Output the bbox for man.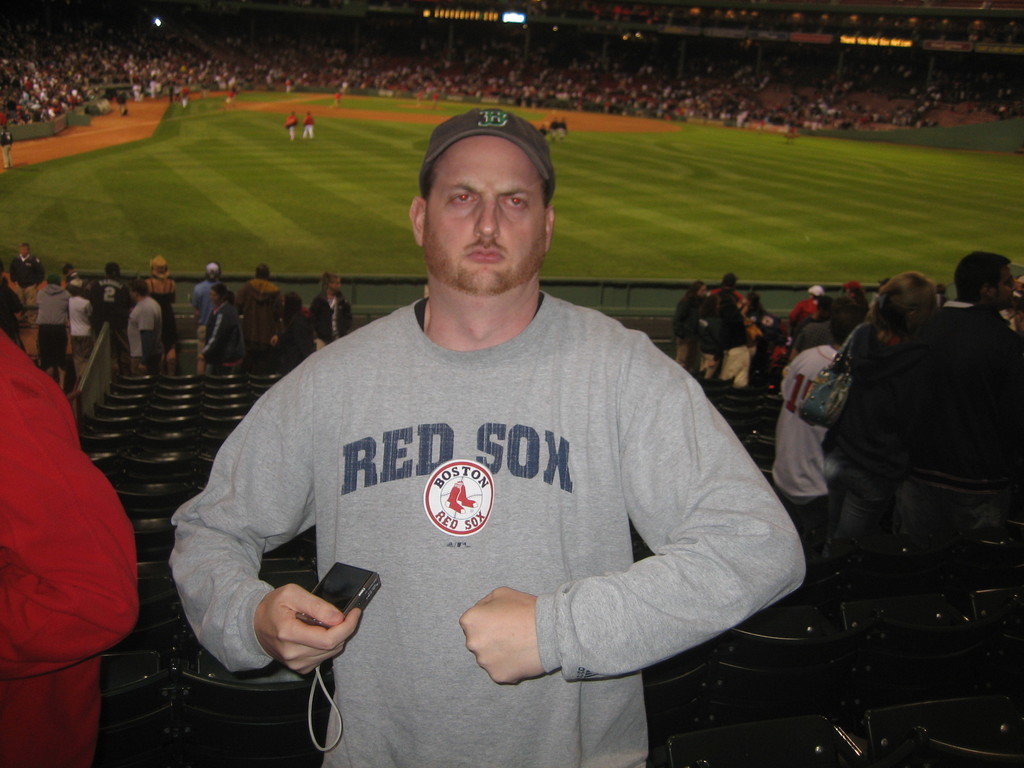
BBox(189, 262, 224, 371).
